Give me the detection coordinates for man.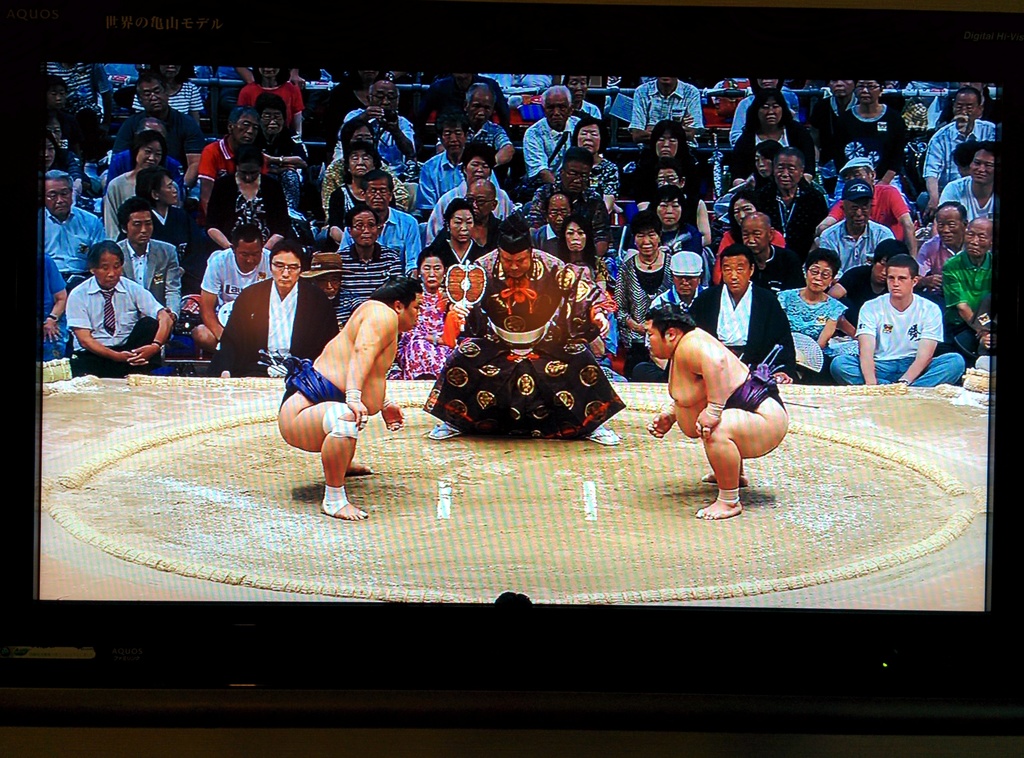
x1=115, y1=77, x2=206, y2=191.
